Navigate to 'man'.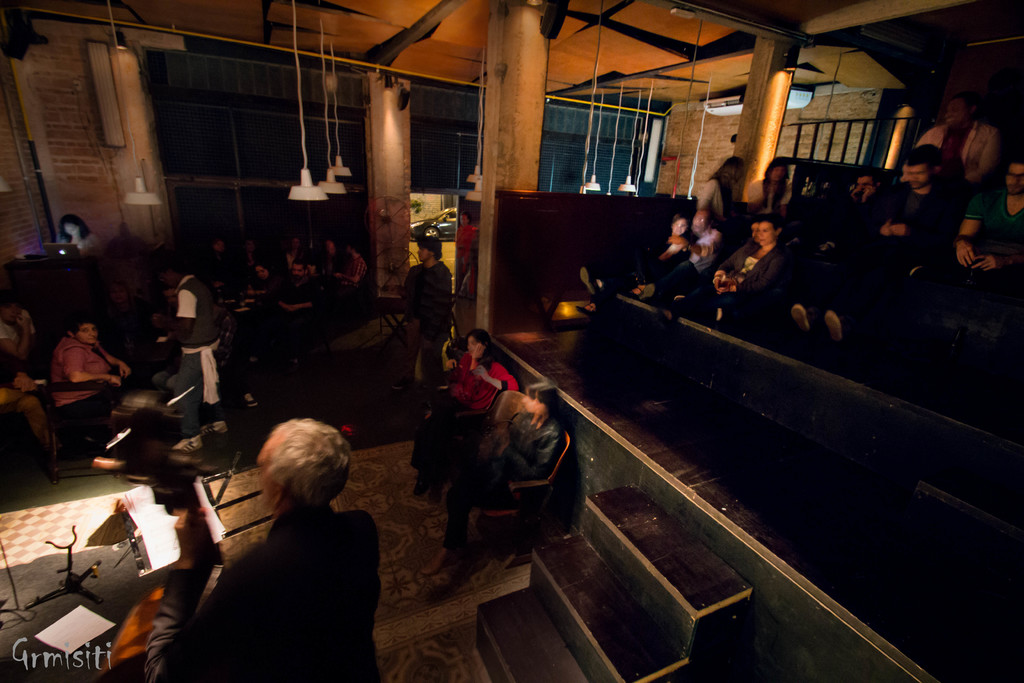
Navigation target: (left=163, top=258, right=231, bottom=440).
